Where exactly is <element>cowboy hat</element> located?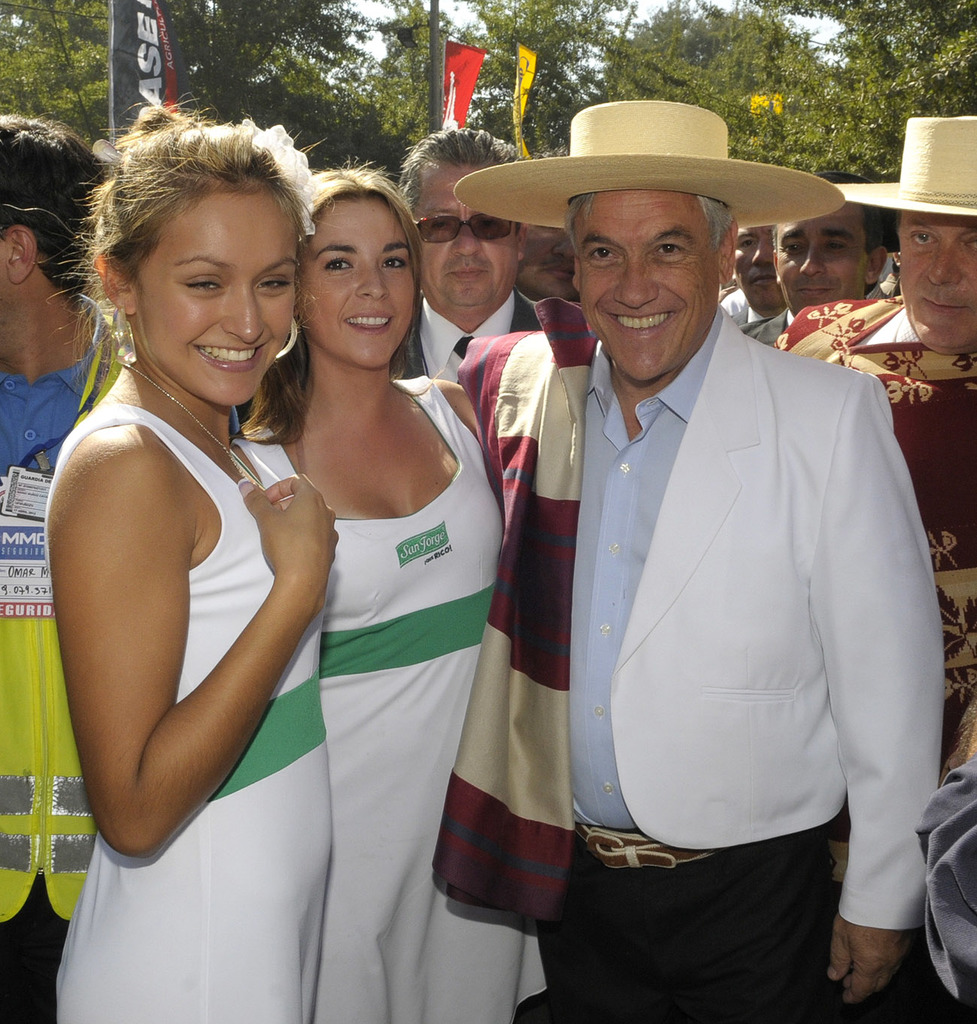
Its bounding box is x1=833 y1=115 x2=976 y2=219.
